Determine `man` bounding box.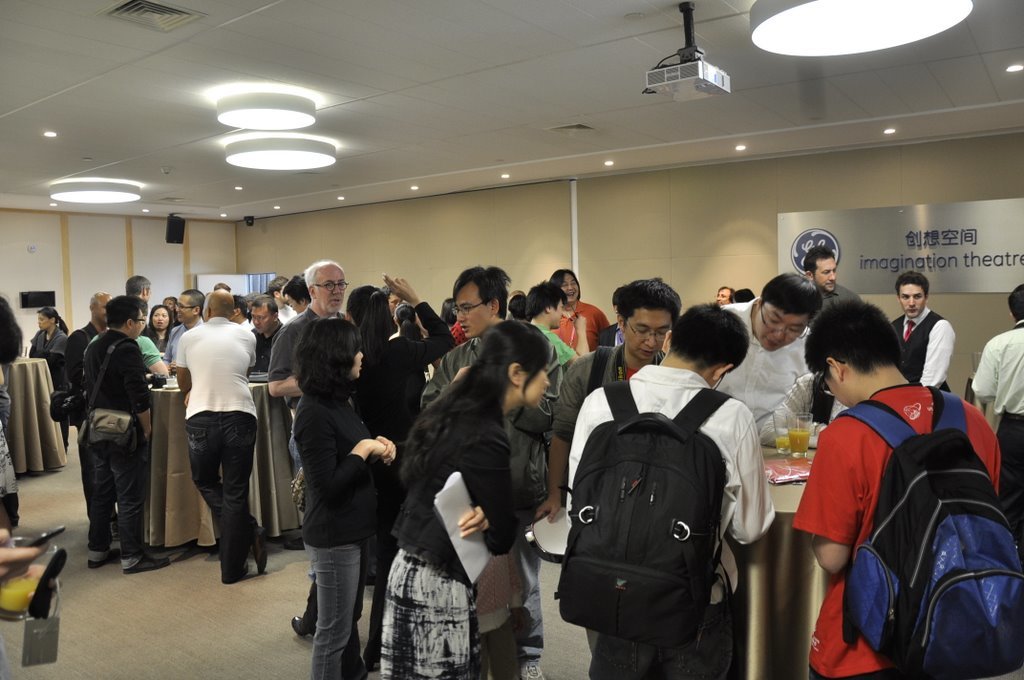
Determined: Rect(271, 284, 297, 319).
